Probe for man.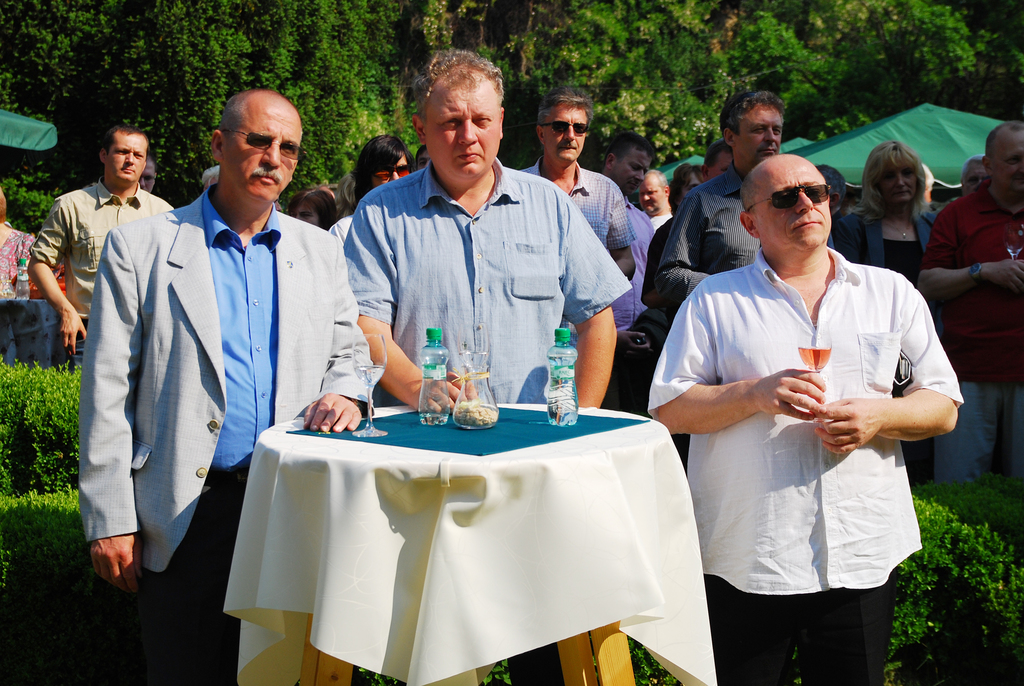
Probe result: detection(813, 166, 852, 239).
